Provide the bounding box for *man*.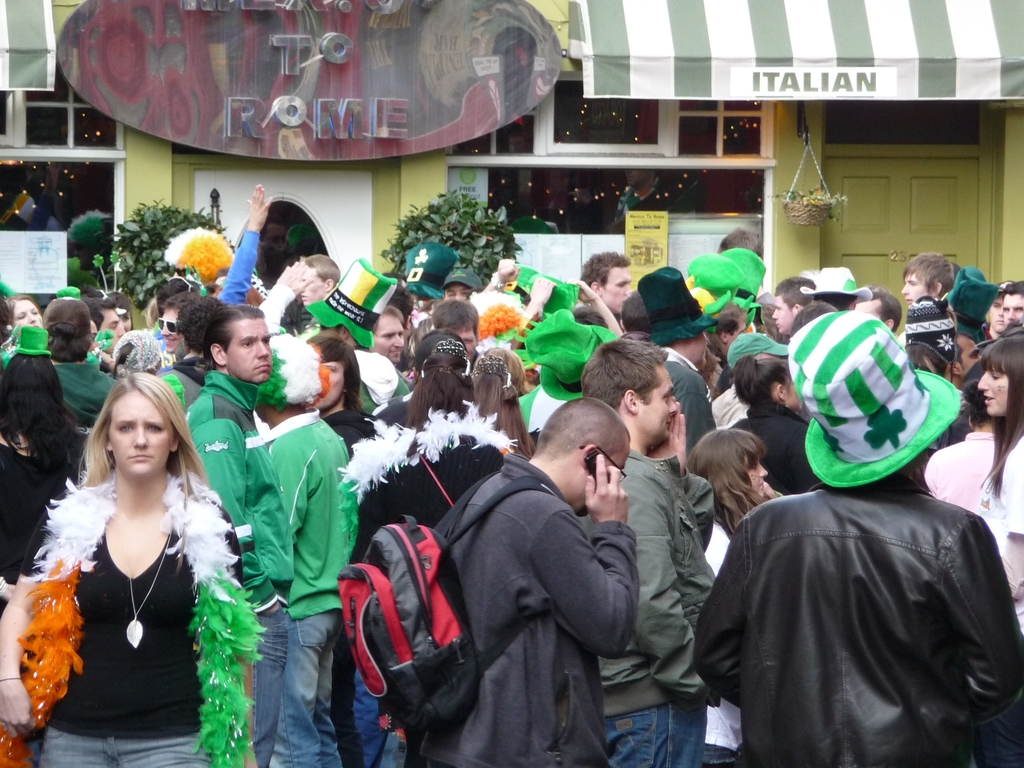
<bbox>764, 280, 824, 354</bbox>.
